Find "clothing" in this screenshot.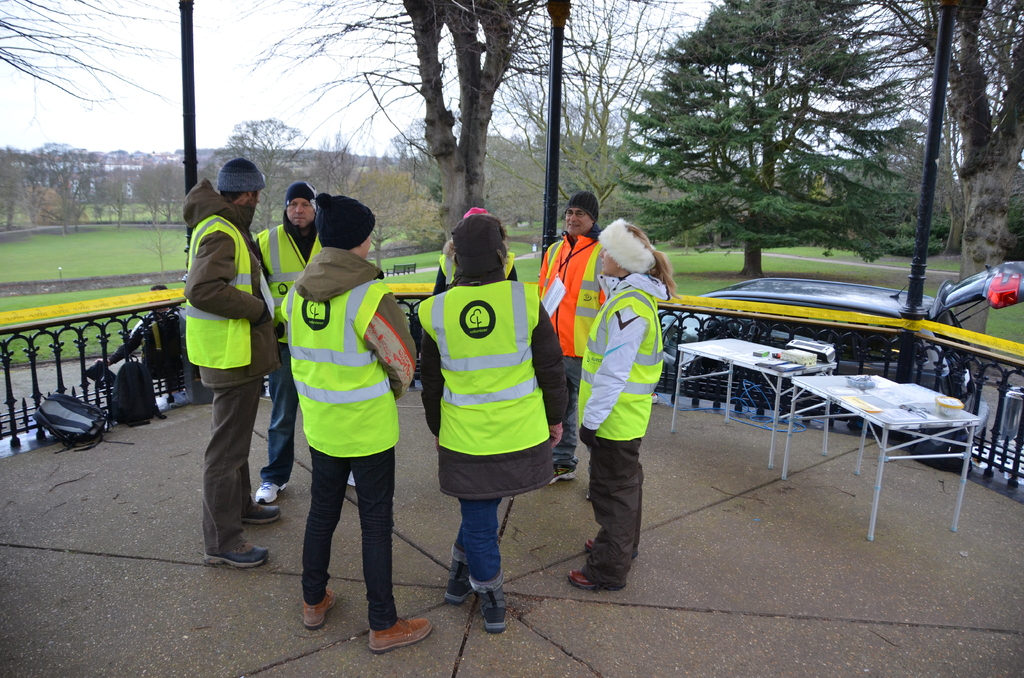
The bounding box for "clothing" is (283,246,416,631).
